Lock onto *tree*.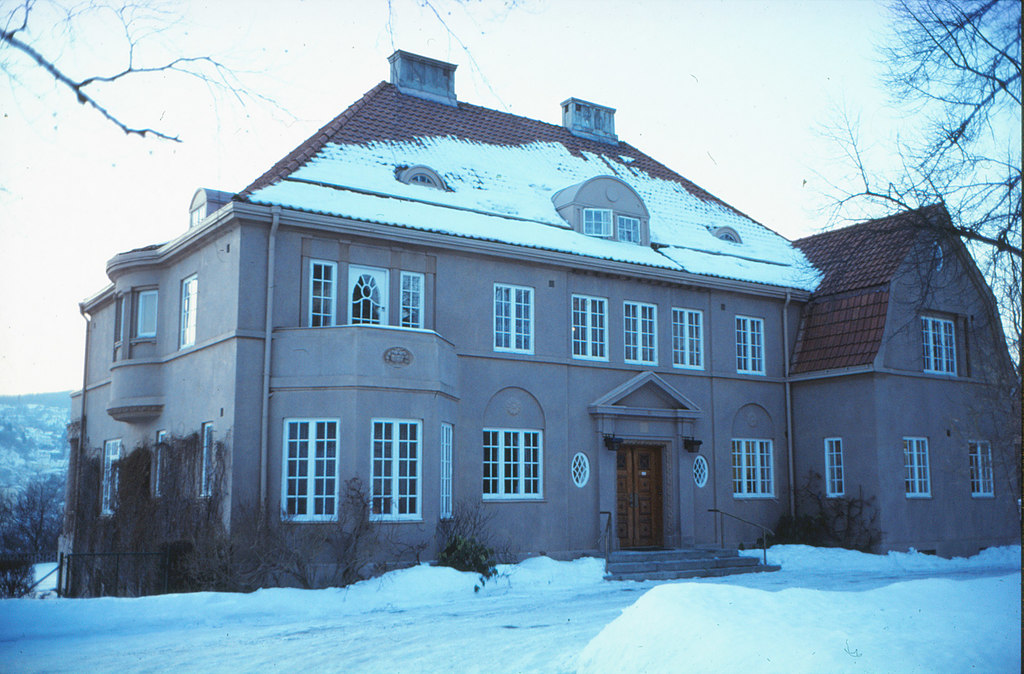
Locked: l=0, t=0, r=271, b=155.
